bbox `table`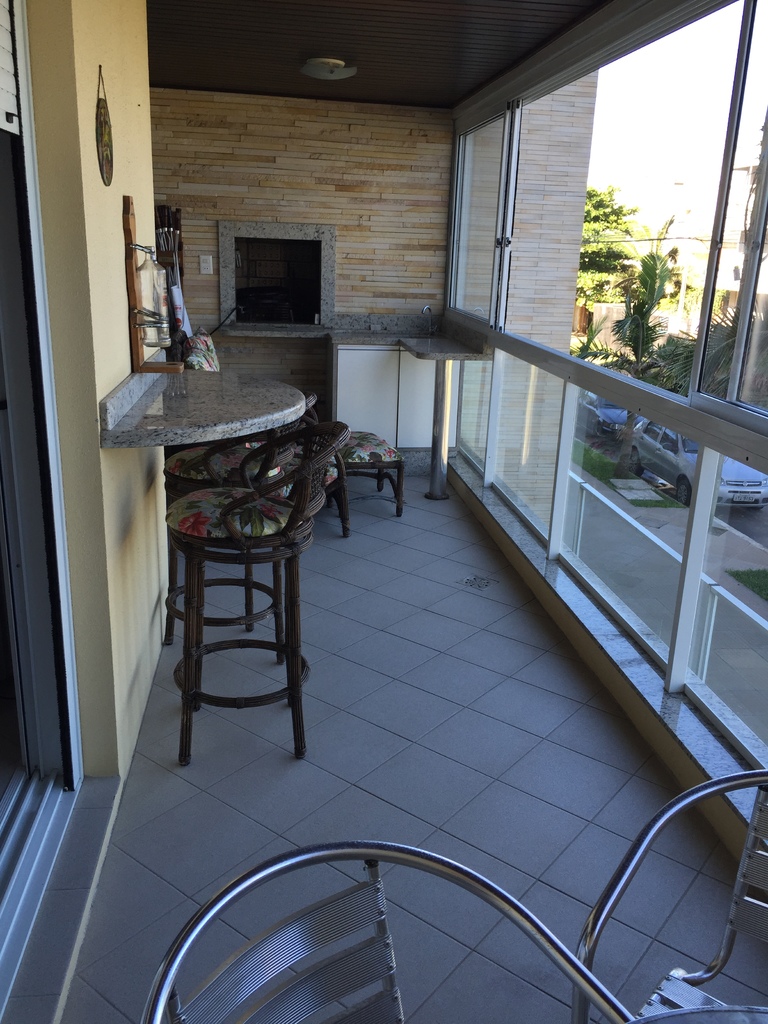
<bbox>100, 347, 308, 443</bbox>
